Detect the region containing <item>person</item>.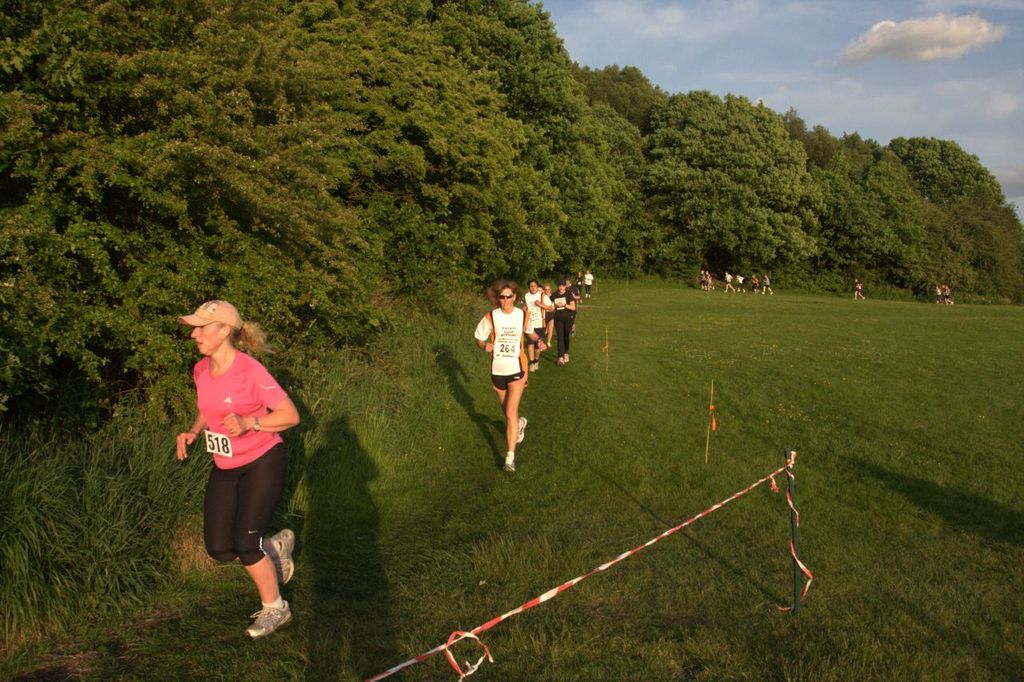
pyautogui.locateOnScreen(176, 296, 298, 640).
